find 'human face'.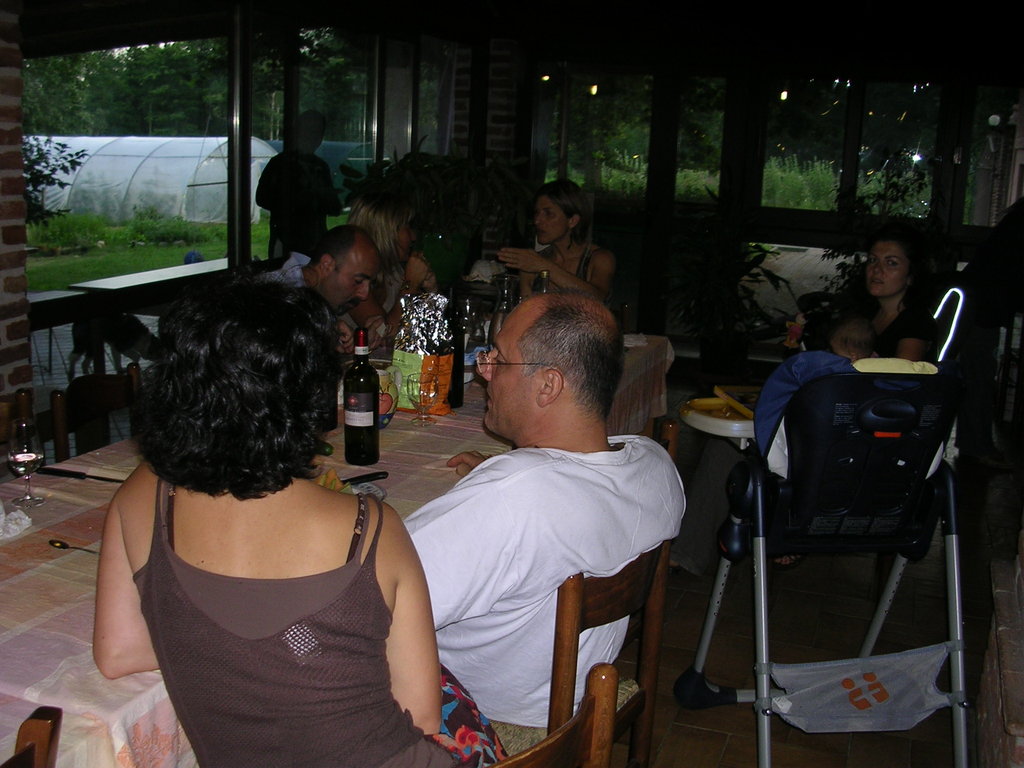
box(404, 244, 429, 283).
